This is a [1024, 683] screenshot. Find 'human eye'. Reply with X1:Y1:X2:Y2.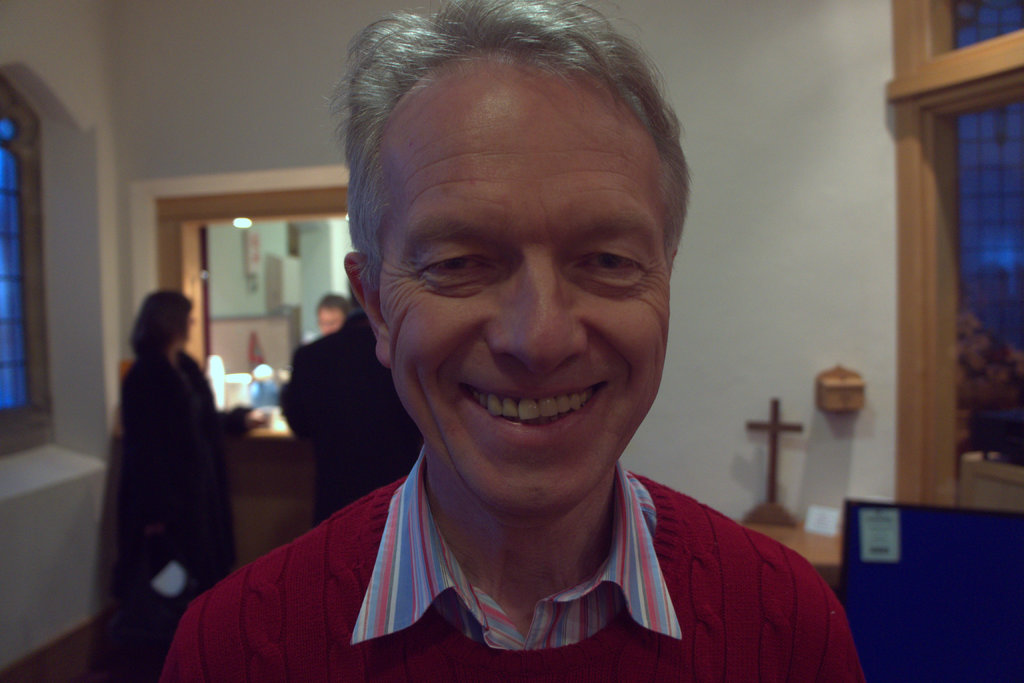
413:245:509:291.
